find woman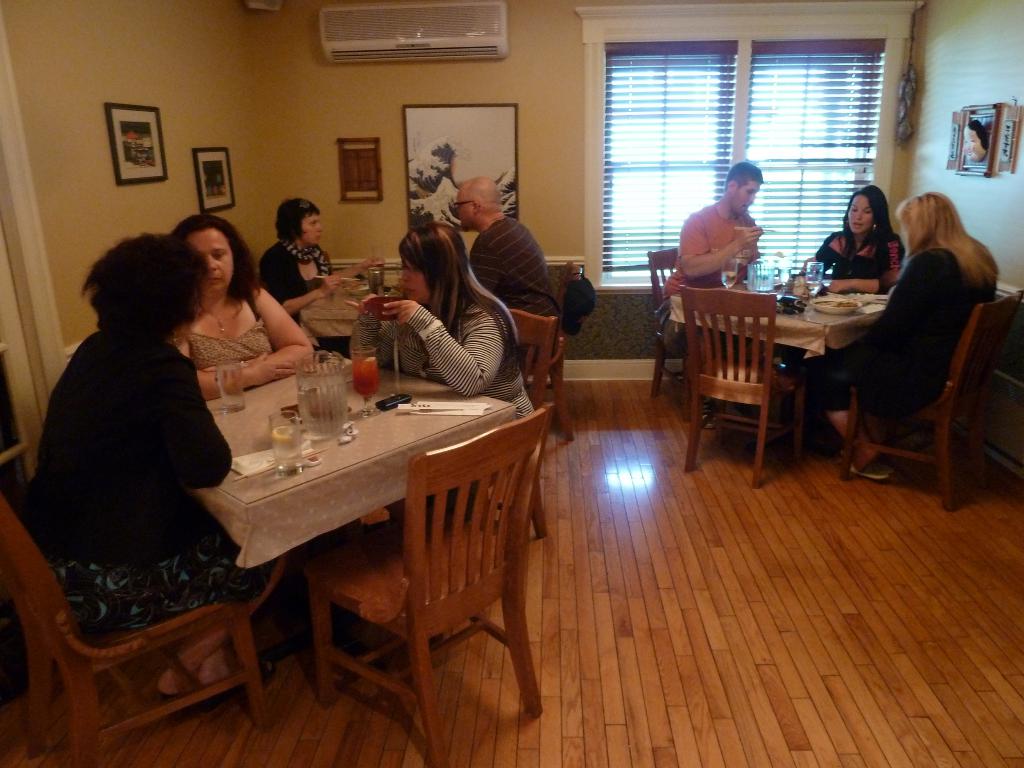
bbox=(175, 210, 310, 402)
